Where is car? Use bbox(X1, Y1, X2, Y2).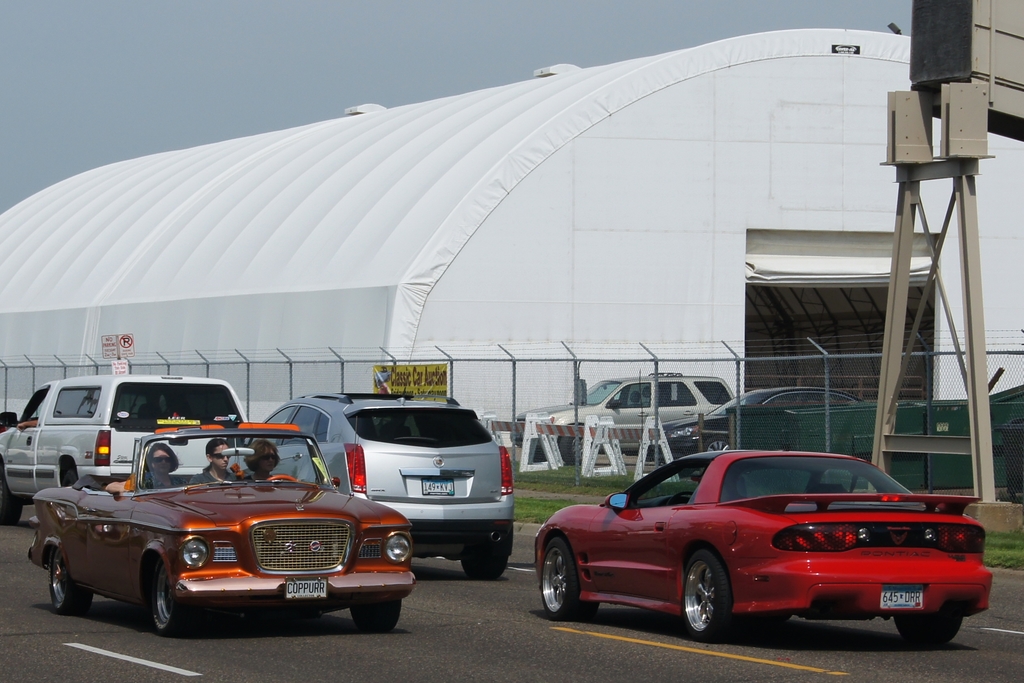
bbox(0, 375, 252, 524).
